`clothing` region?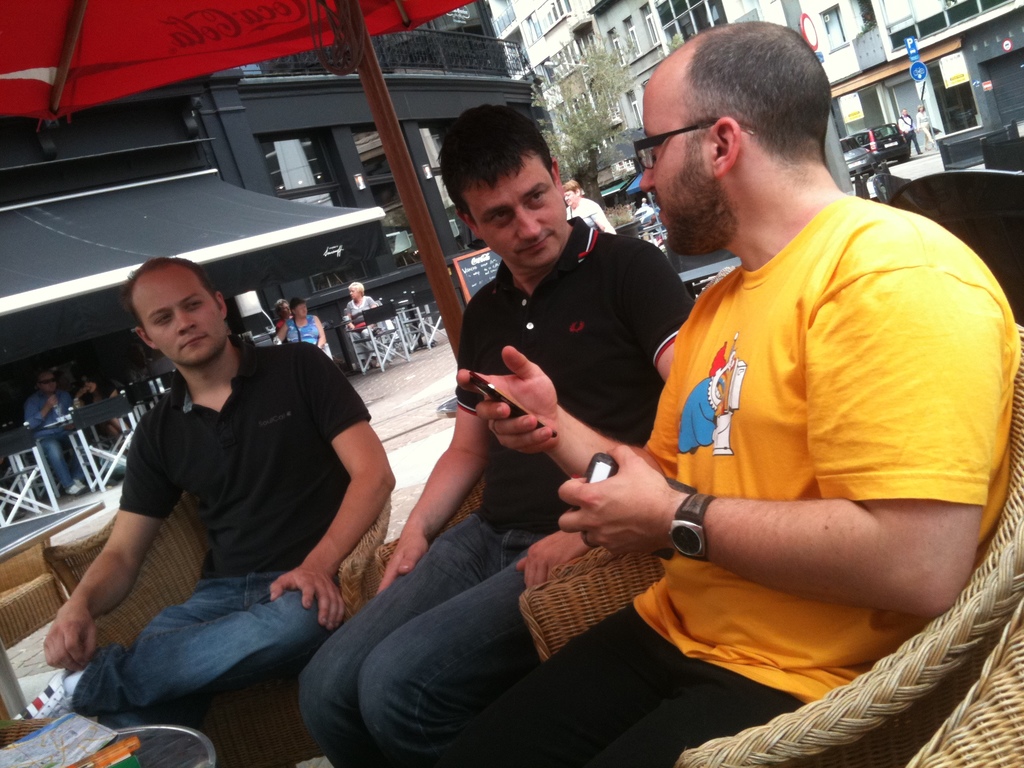
x1=445, y1=189, x2=1023, y2=767
